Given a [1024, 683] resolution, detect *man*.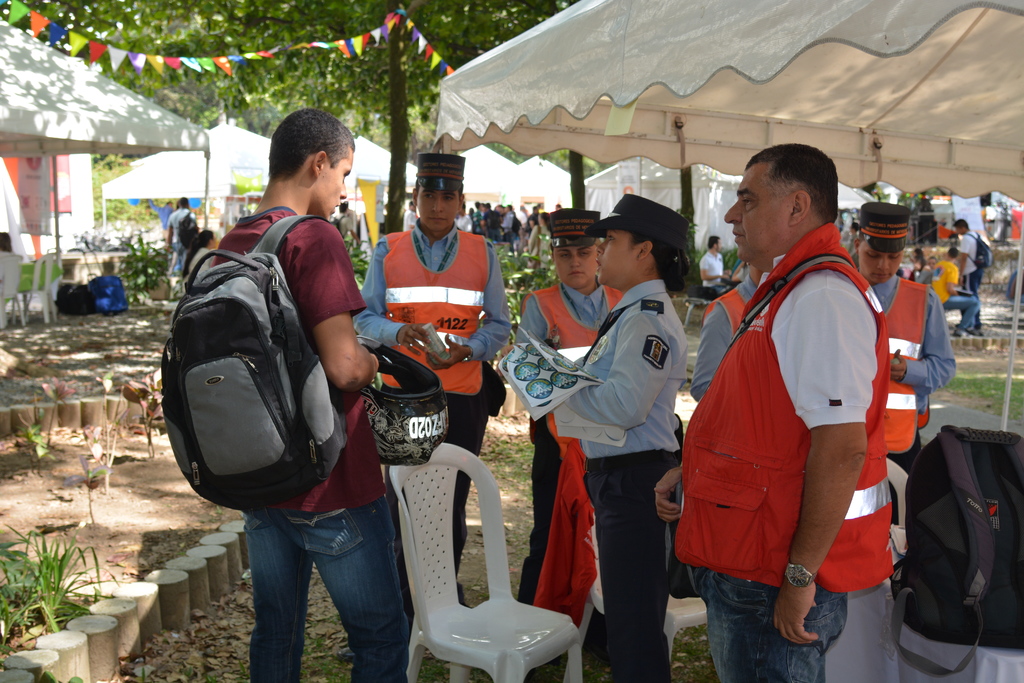
(166,196,198,277).
